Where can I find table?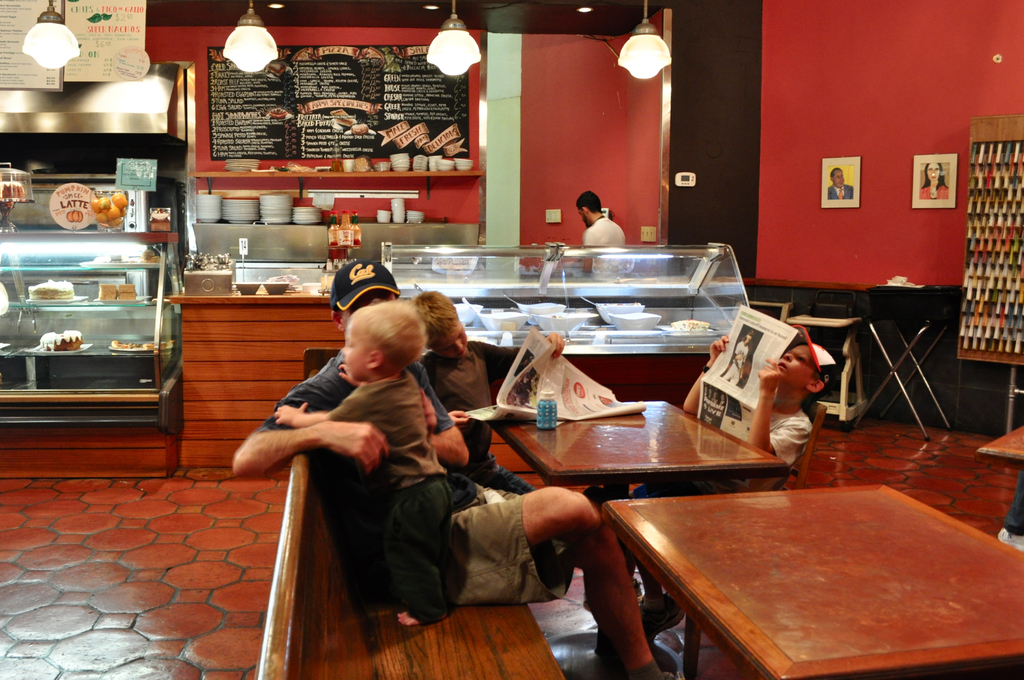
You can find it at (left=557, top=453, right=1021, bottom=679).
